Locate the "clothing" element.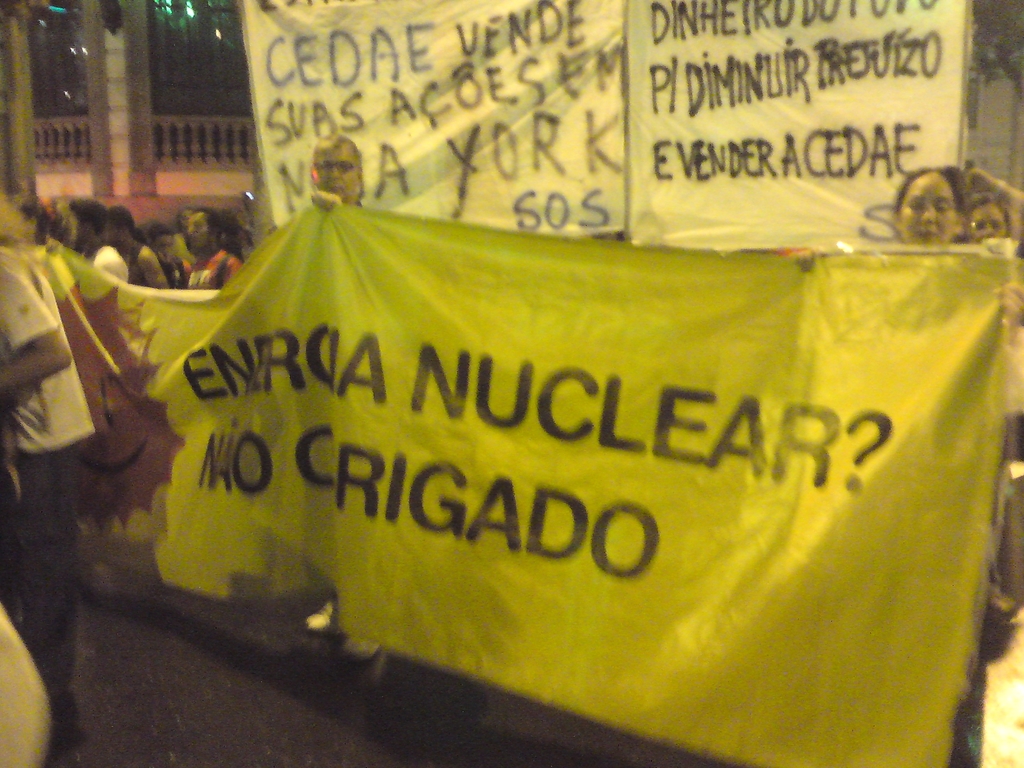
Element bbox: x1=0 y1=602 x2=52 y2=767.
